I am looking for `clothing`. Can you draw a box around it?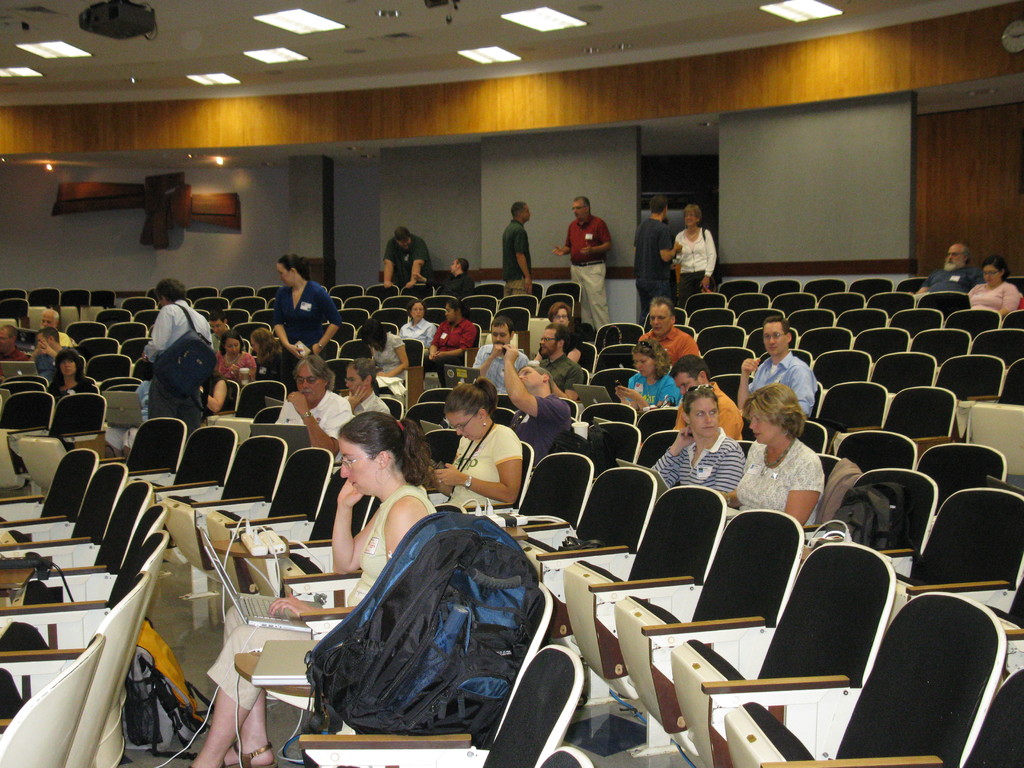
Sure, the bounding box is [left=33, top=352, right=58, bottom=390].
